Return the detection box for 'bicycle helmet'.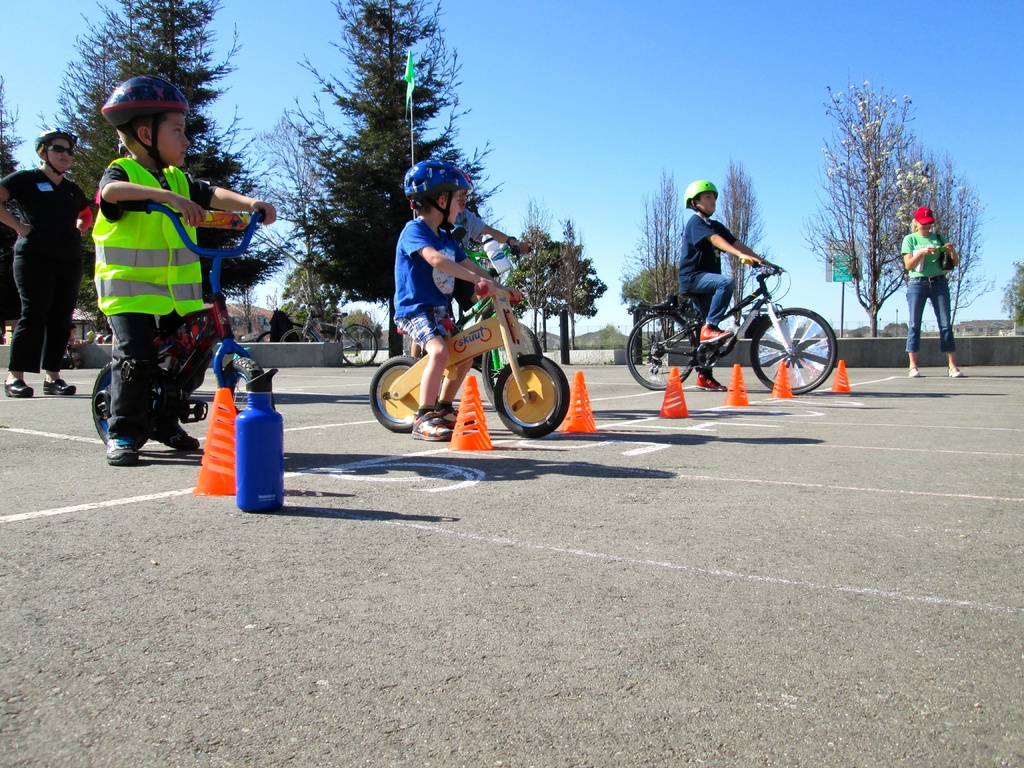
[x1=687, y1=178, x2=715, y2=200].
